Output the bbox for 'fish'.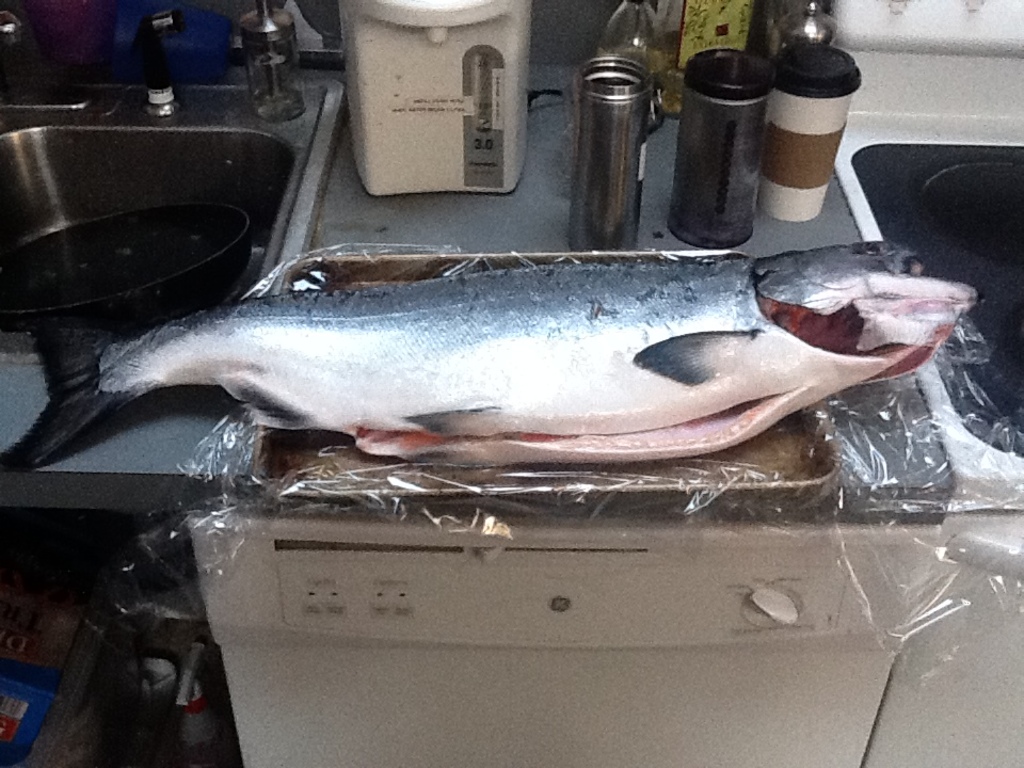
bbox=(0, 242, 985, 469).
